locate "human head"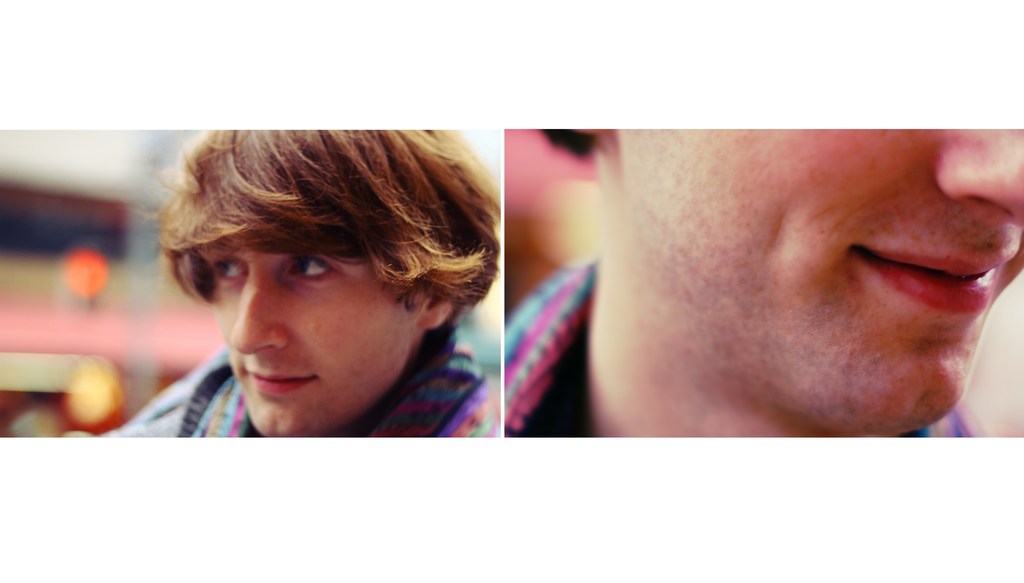
x1=536, y1=125, x2=1023, y2=445
